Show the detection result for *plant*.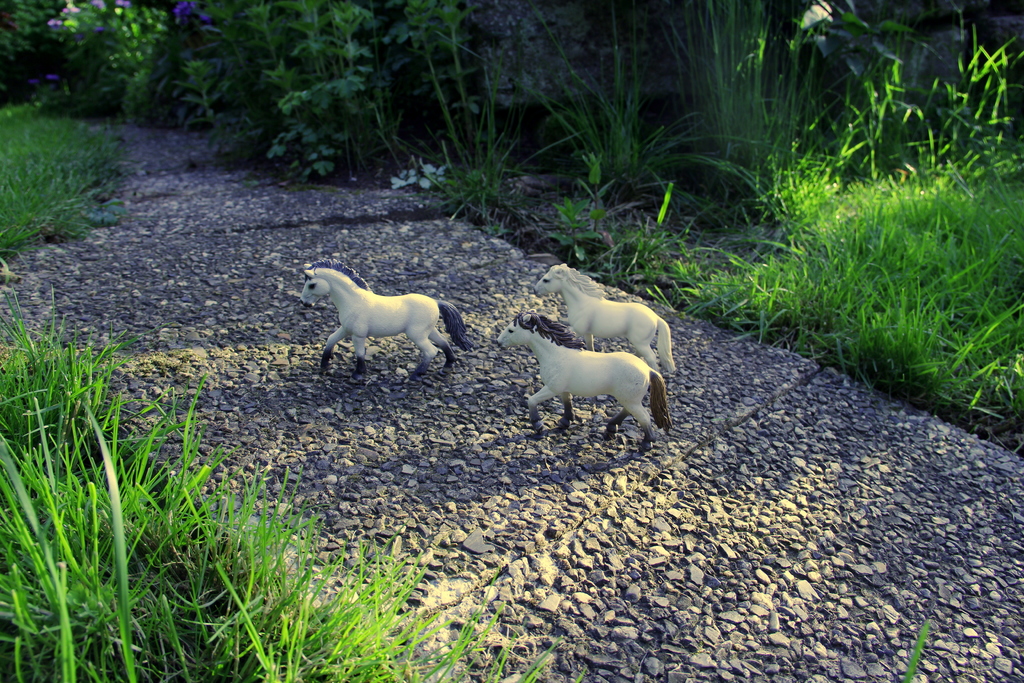
select_region(904, 622, 930, 682).
